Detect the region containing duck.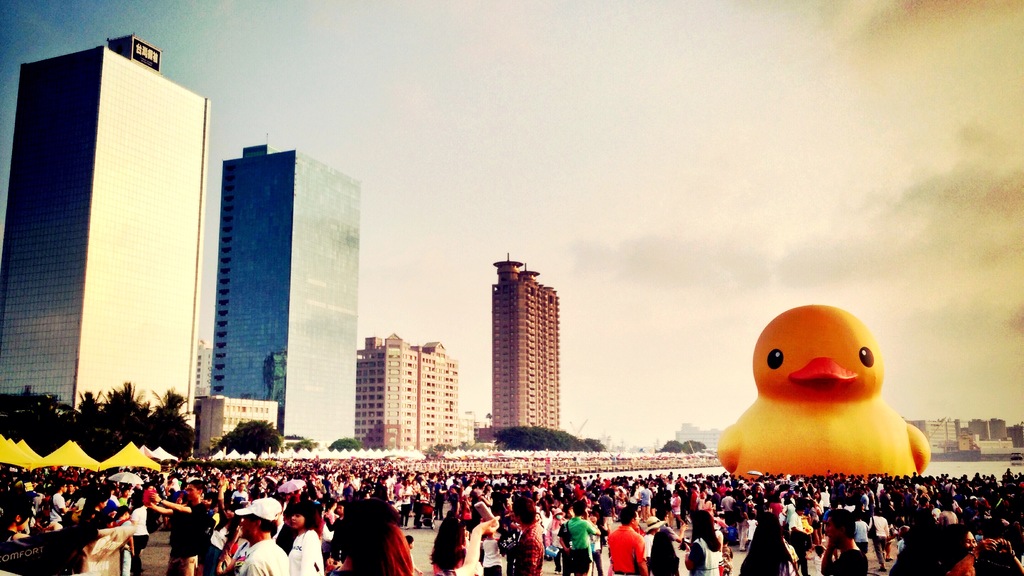
(x1=712, y1=301, x2=934, y2=504).
